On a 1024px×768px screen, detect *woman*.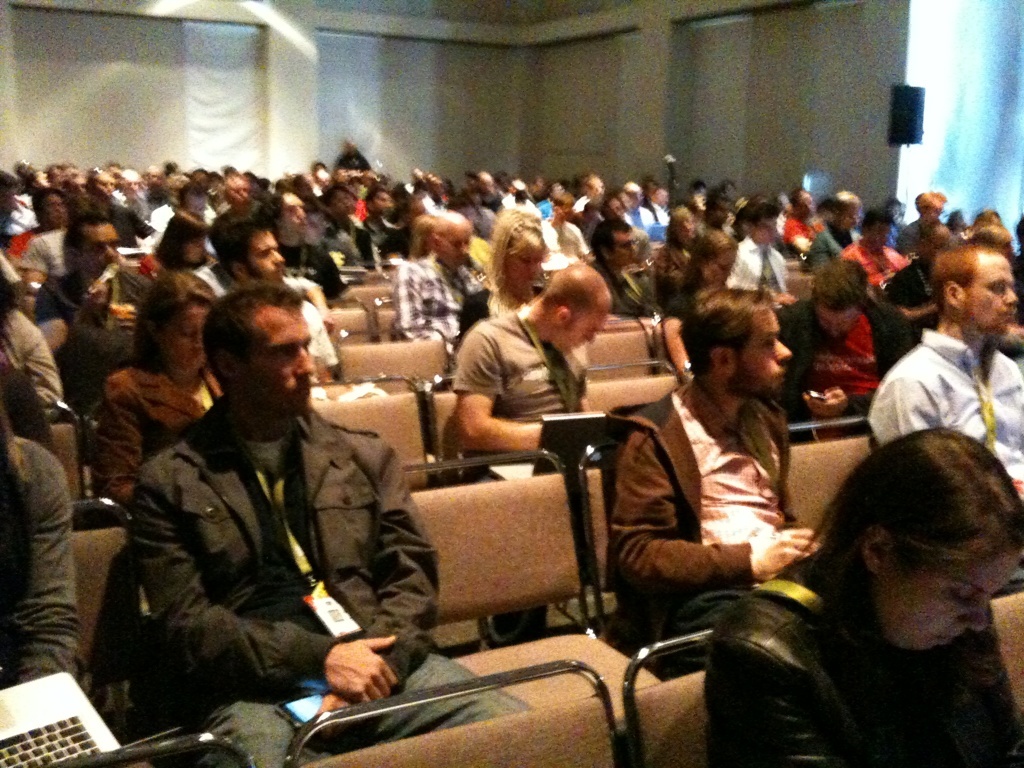
462:206:551:333.
